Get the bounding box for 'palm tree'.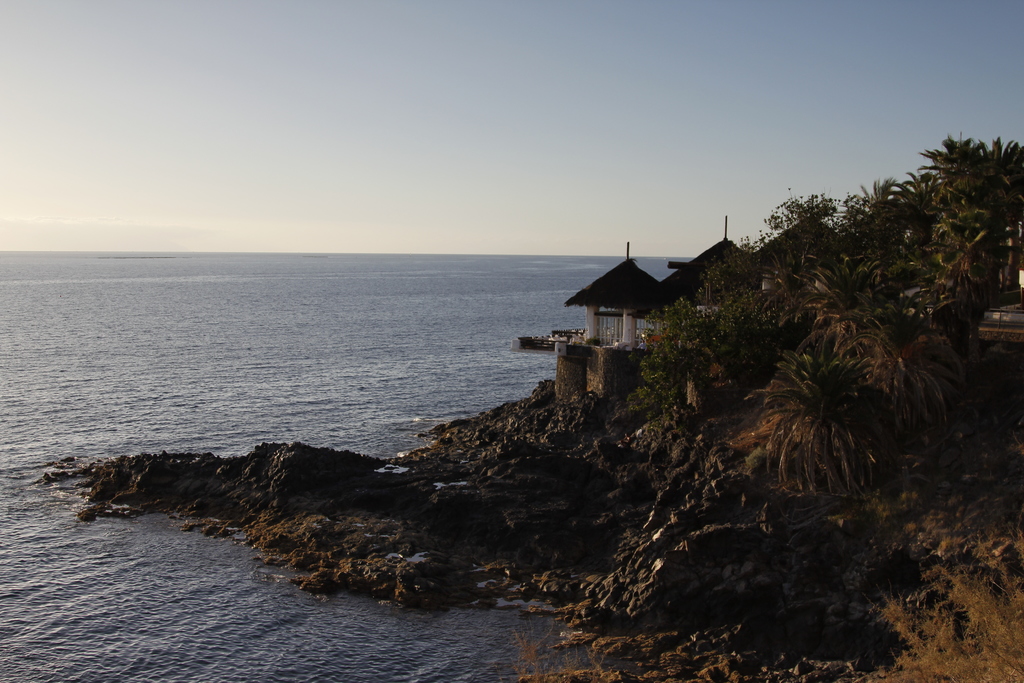
[left=742, top=319, right=922, bottom=517].
